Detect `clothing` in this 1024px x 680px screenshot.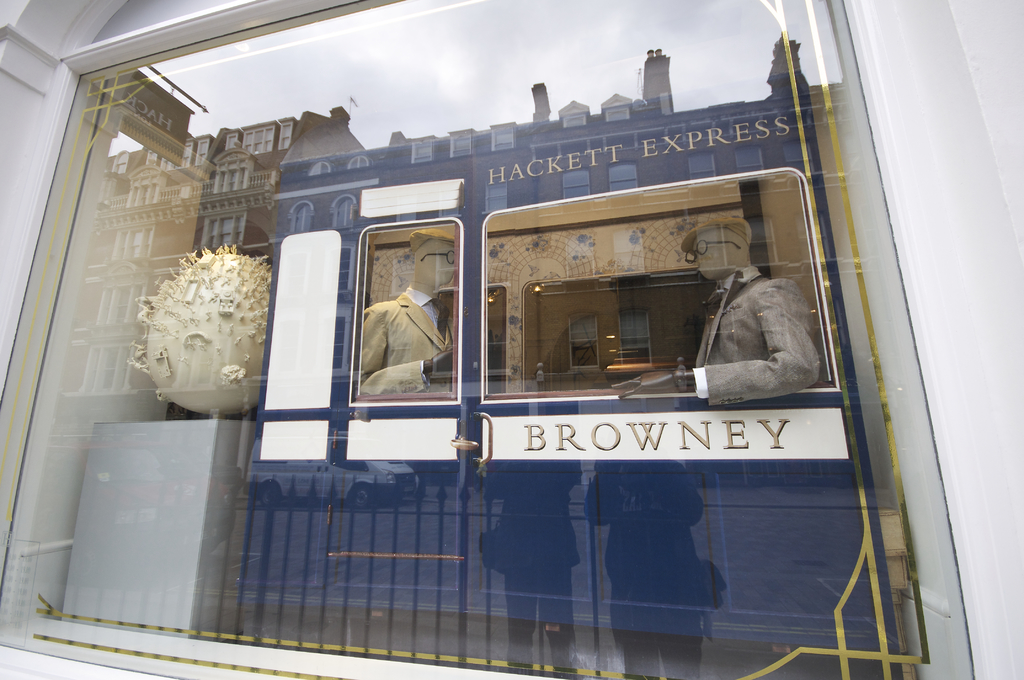
Detection: crop(675, 256, 822, 393).
